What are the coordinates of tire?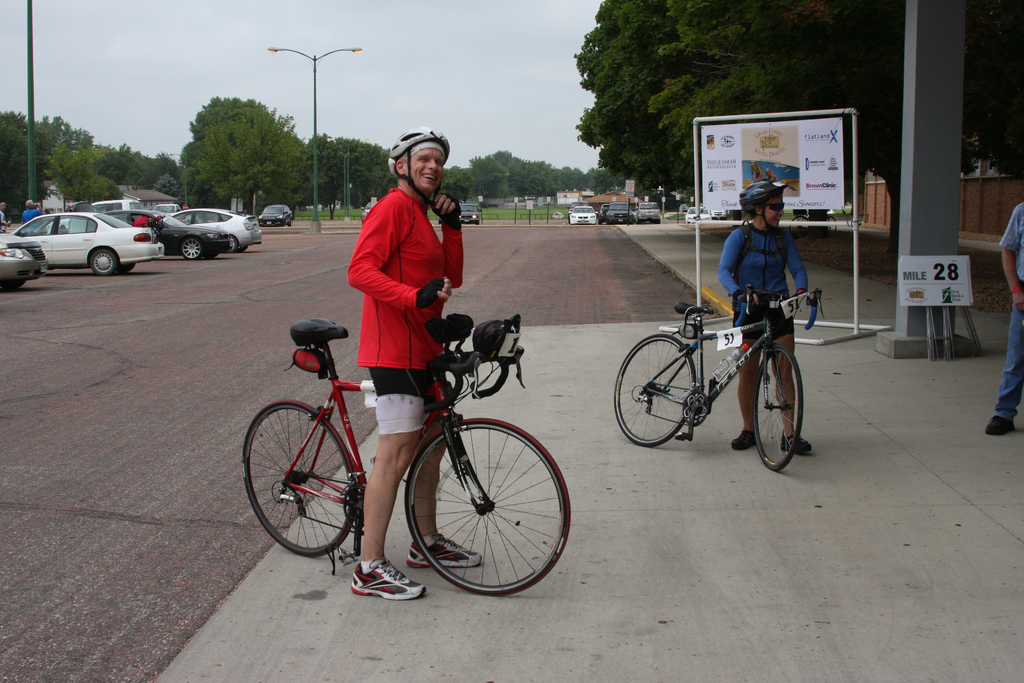
bbox(8, 279, 24, 292).
